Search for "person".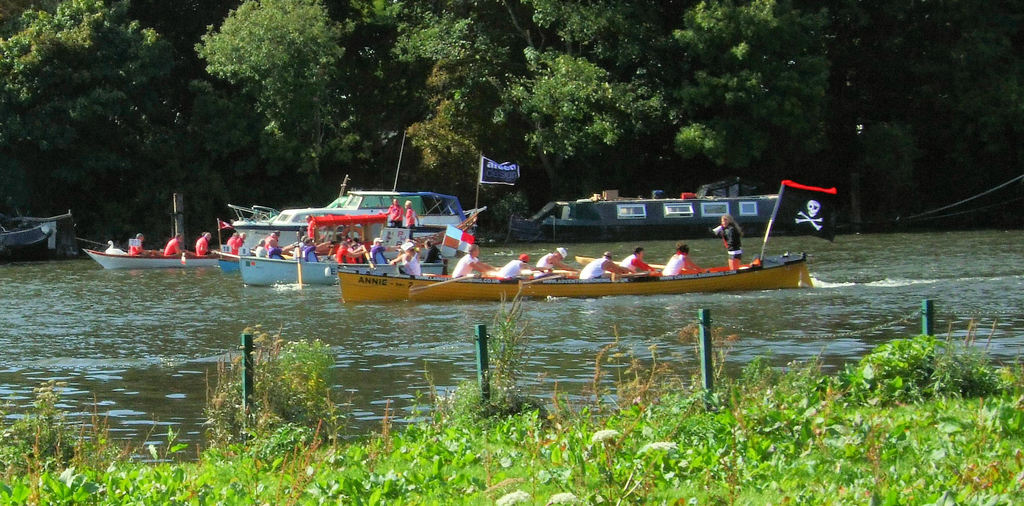
Found at locate(366, 239, 396, 267).
